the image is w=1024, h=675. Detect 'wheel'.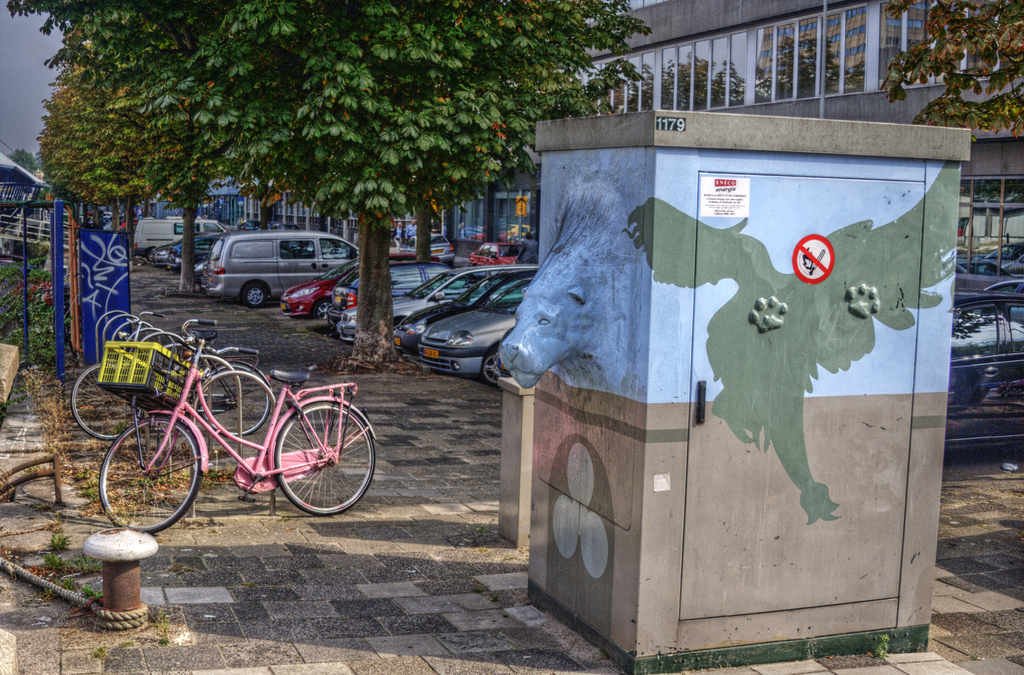
Detection: region(69, 363, 143, 441).
